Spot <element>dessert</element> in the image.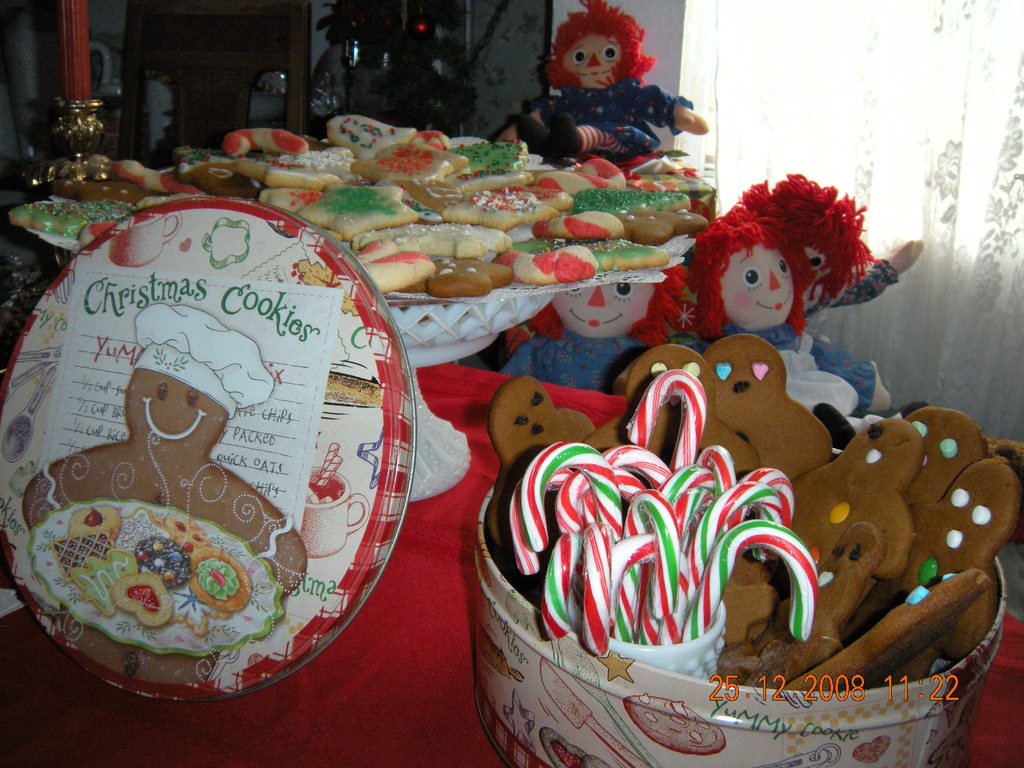
<element>dessert</element> found at (left=388, top=136, right=460, bottom=184).
